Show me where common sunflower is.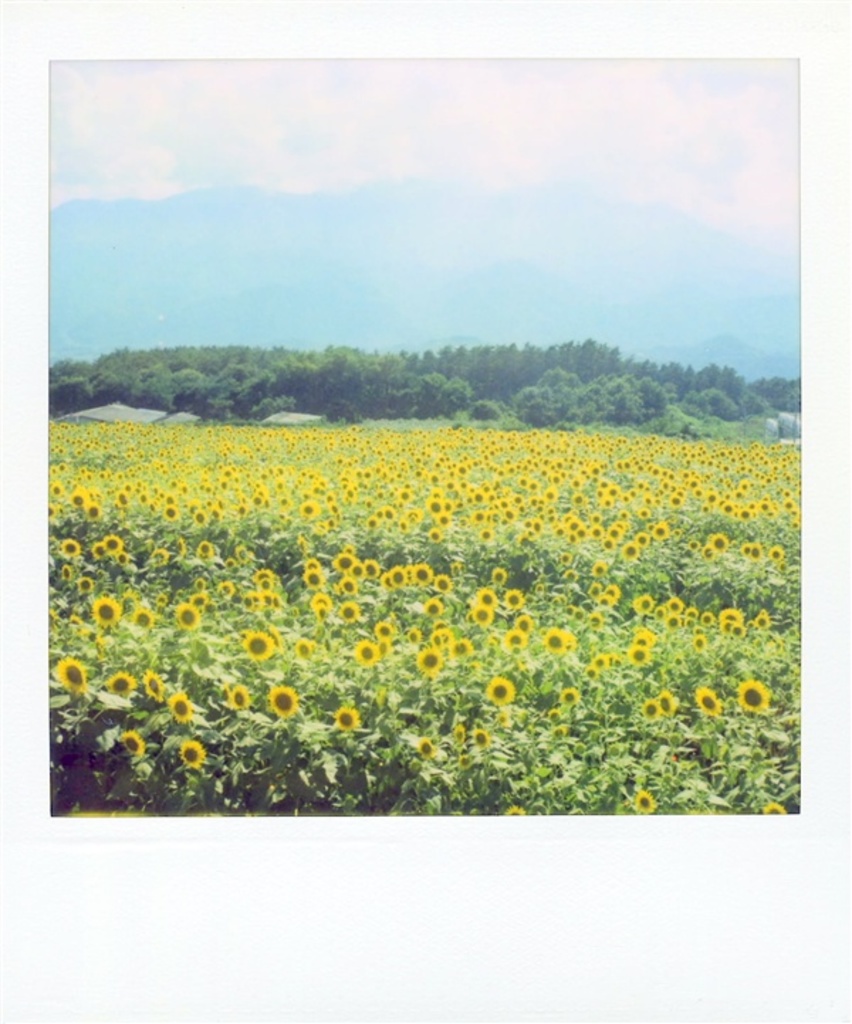
common sunflower is at left=486, top=677, right=517, bottom=707.
